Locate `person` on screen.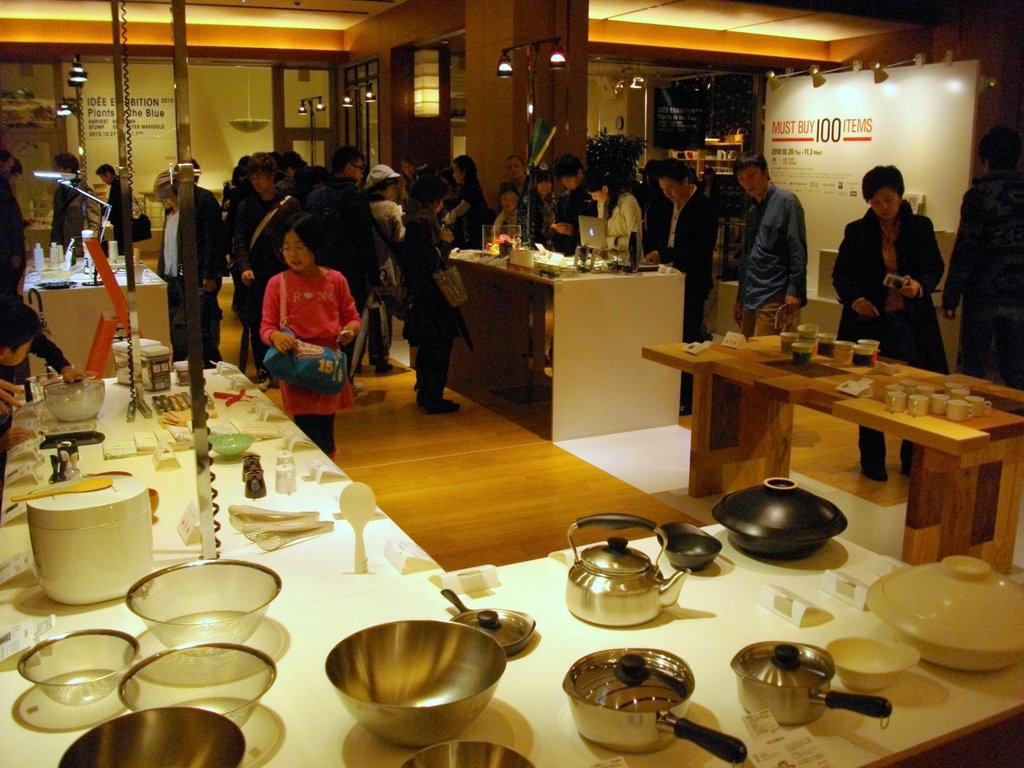
On screen at <box>488,182,528,246</box>.
